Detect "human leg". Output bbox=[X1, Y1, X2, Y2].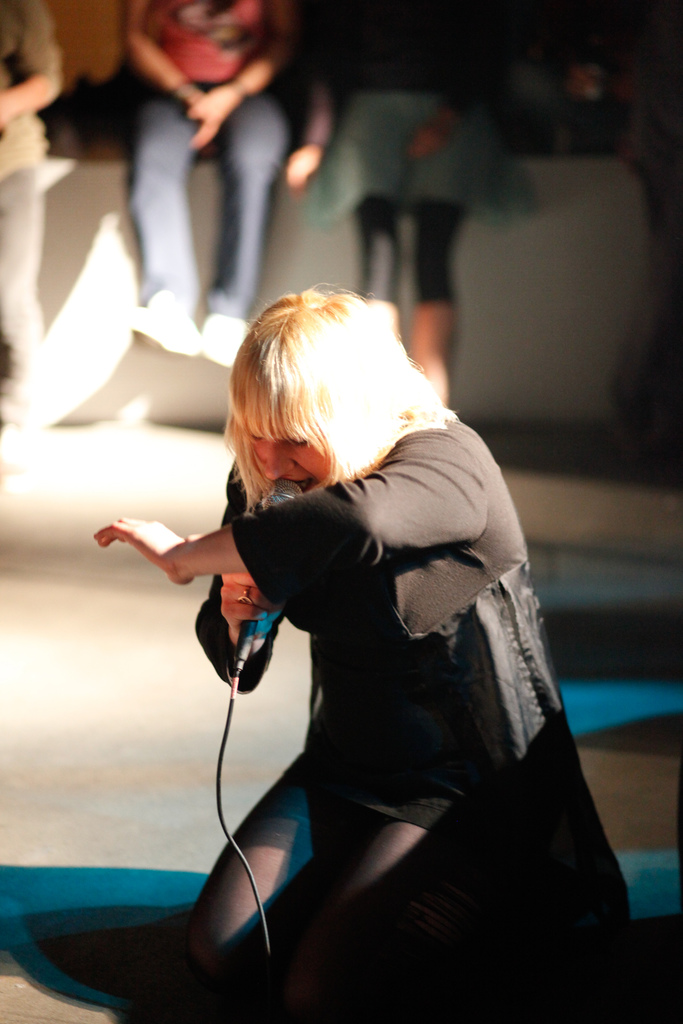
bbox=[117, 84, 215, 361].
